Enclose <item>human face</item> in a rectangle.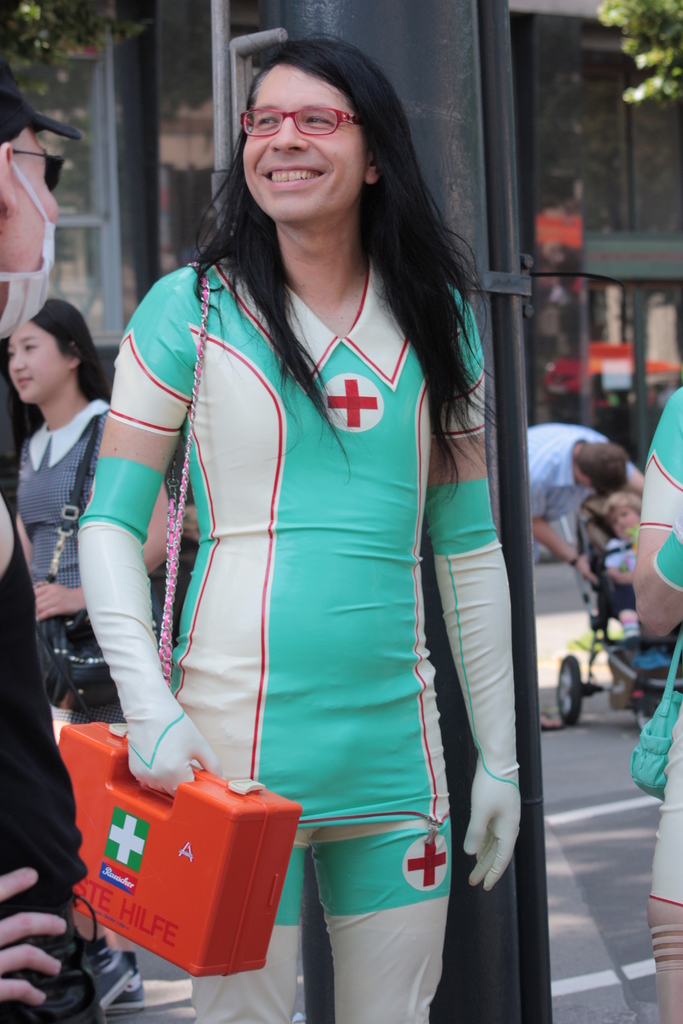
{"left": 0, "top": 114, "right": 69, "bottom": 345}.
